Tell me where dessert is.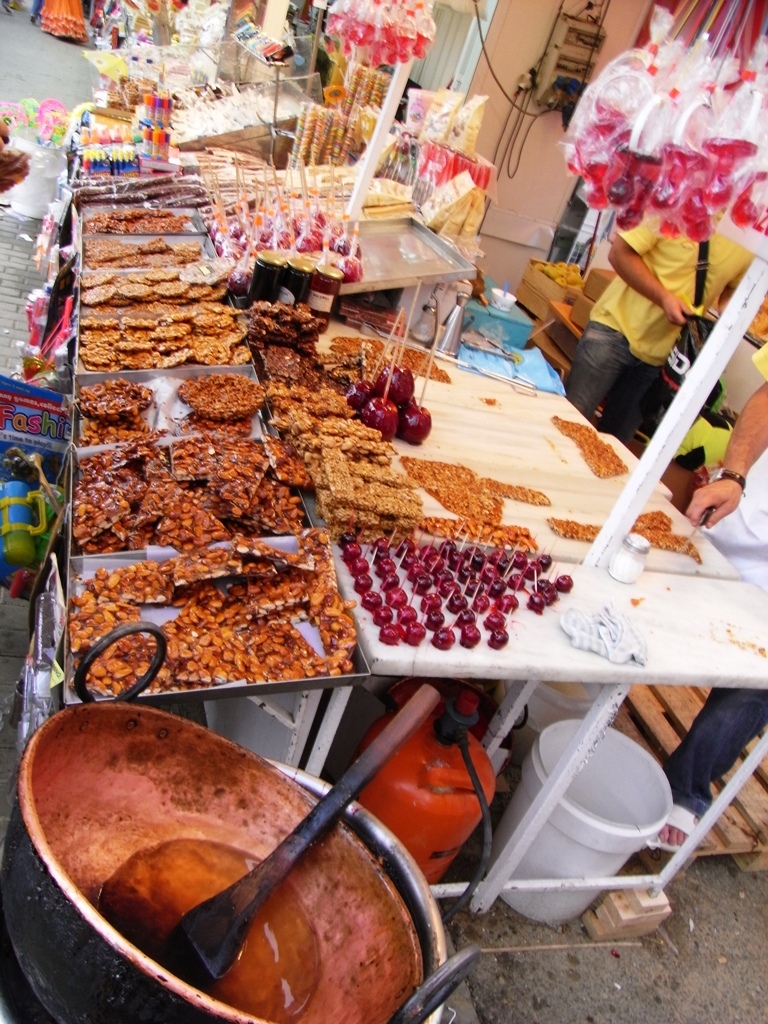
dessert is at detection(99, 243, 187, 276).
